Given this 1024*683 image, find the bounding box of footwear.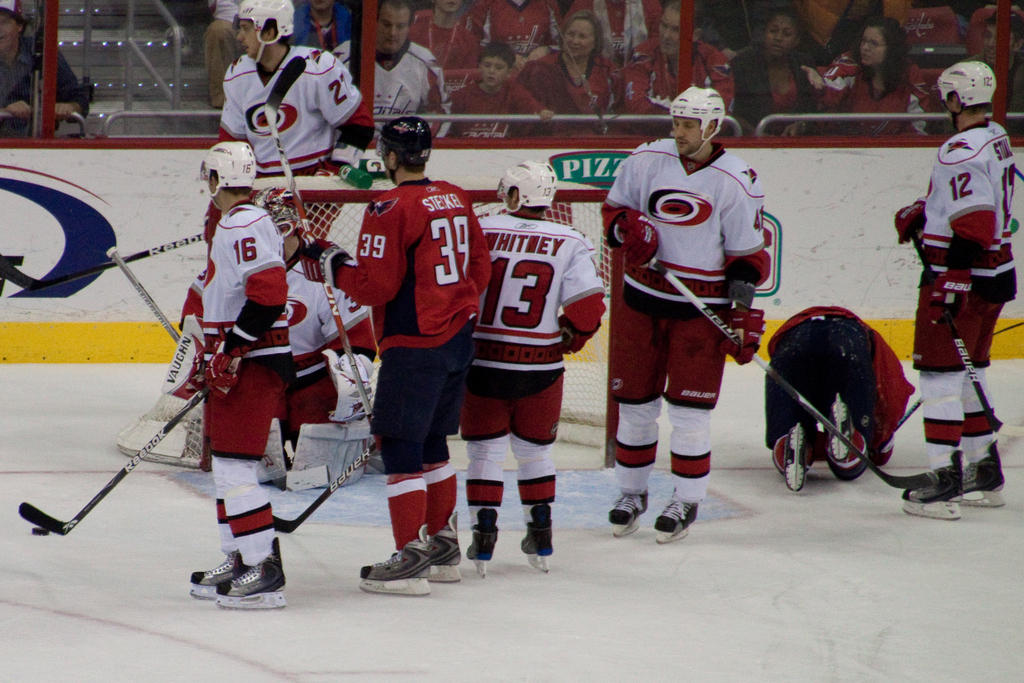
box=[782, 420, 808, 493].
